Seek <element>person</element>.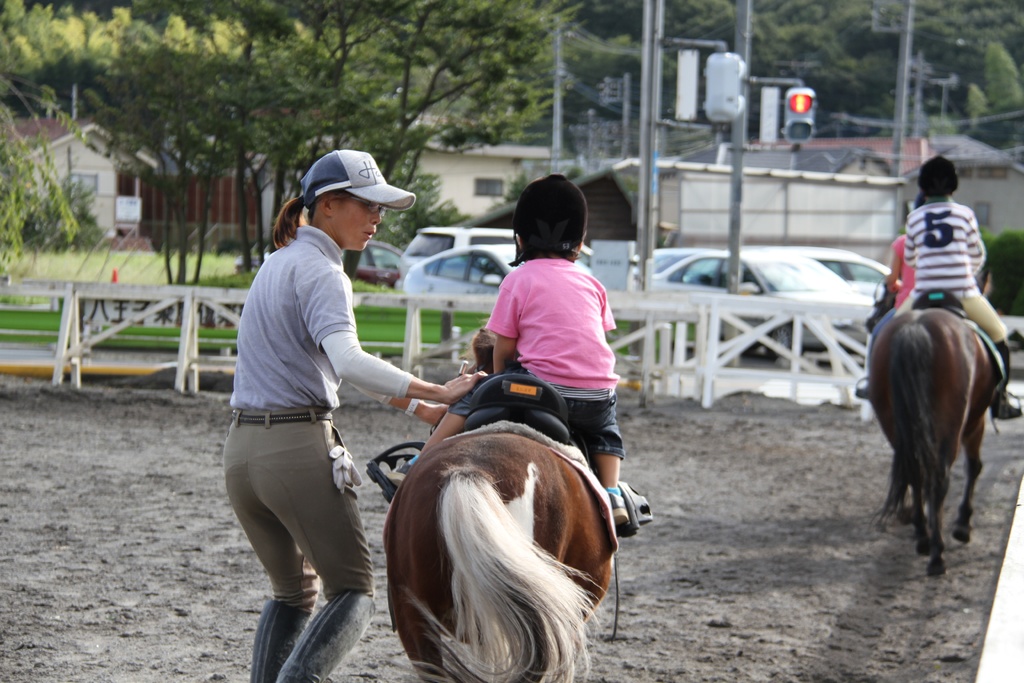
(x1=855, y1=160, x2=1018, y2=416).
